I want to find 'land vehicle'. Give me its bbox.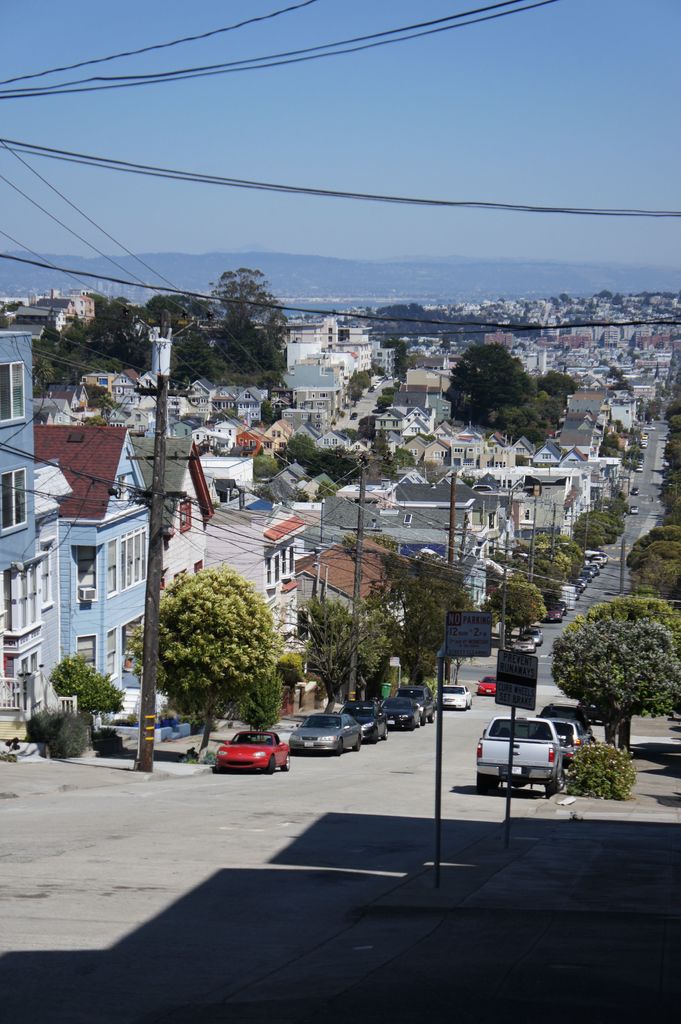
<region>438, 691, 470, 708</region>.
